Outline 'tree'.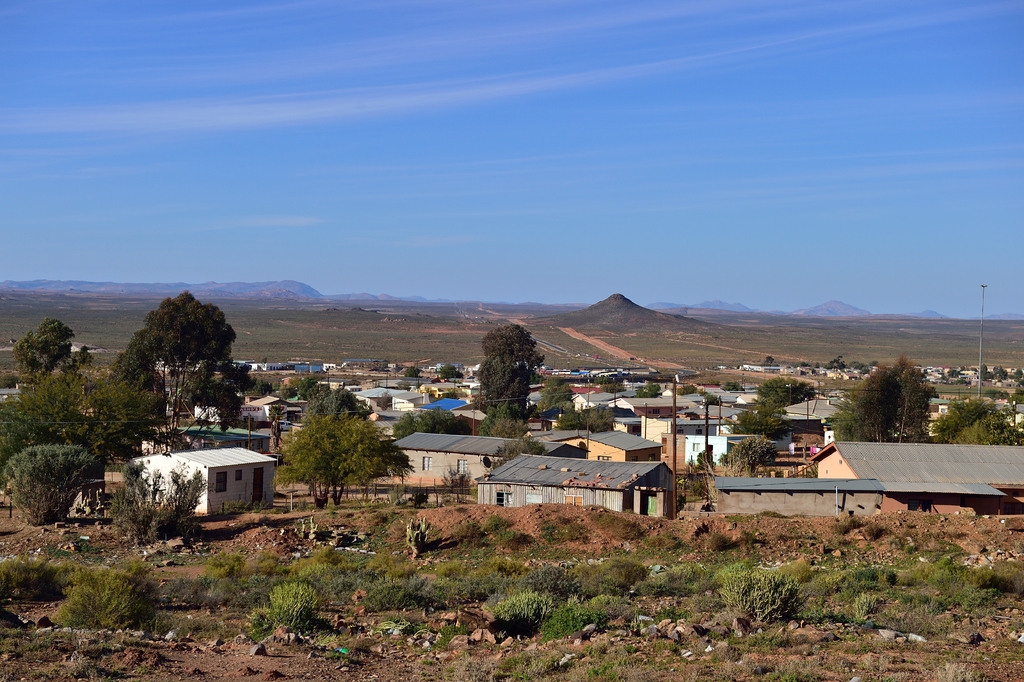
Outline: box=[0, 440, 99, 527].
